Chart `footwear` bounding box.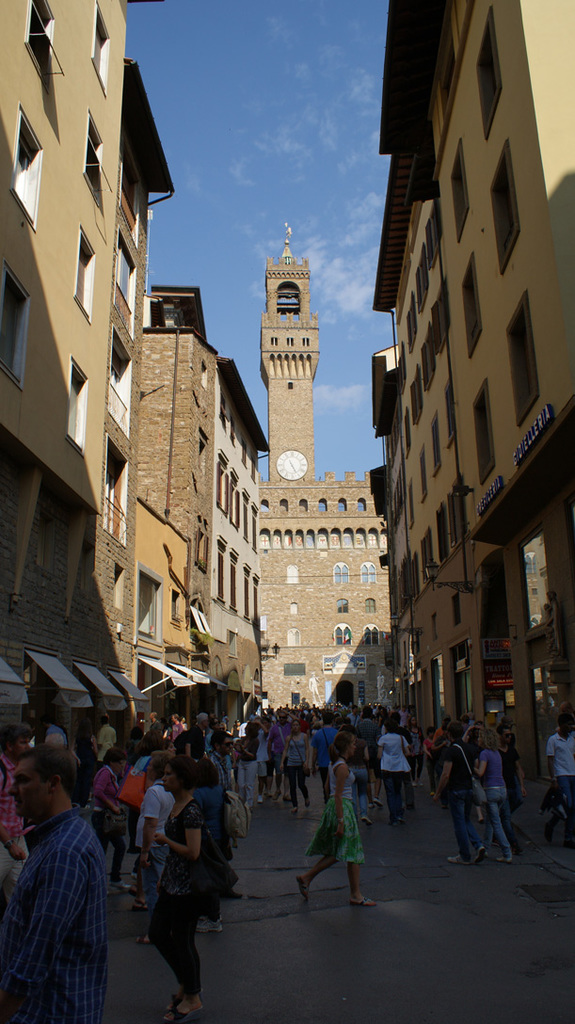
Charted: [x1=349, y1=895, x2=375, y2=905].
